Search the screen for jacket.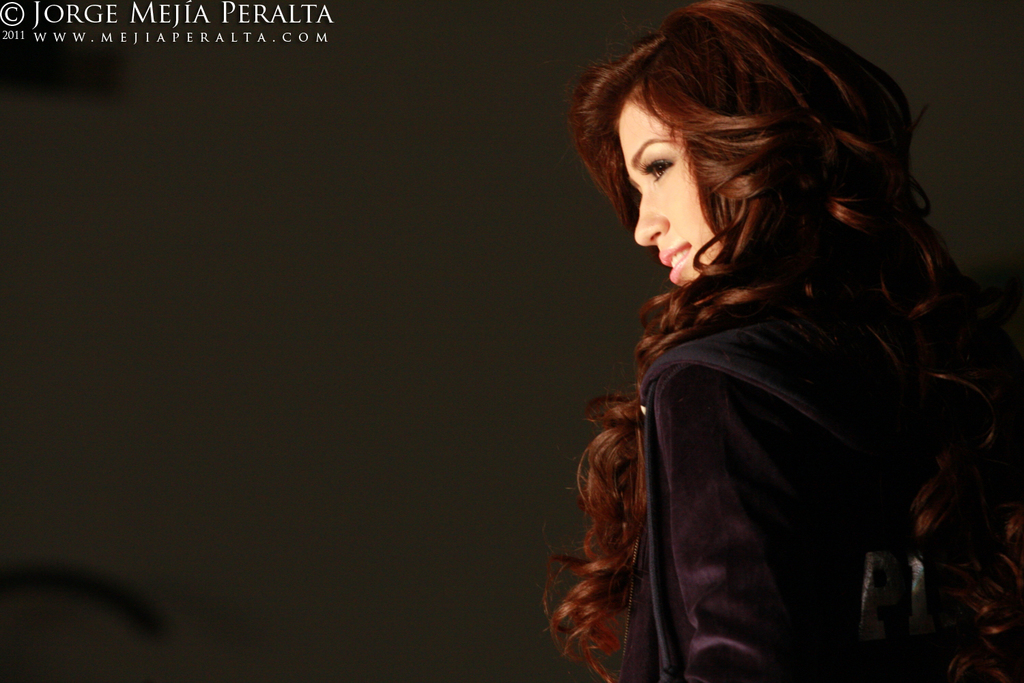
Found at bbox=(584, 180, 980, 671).
